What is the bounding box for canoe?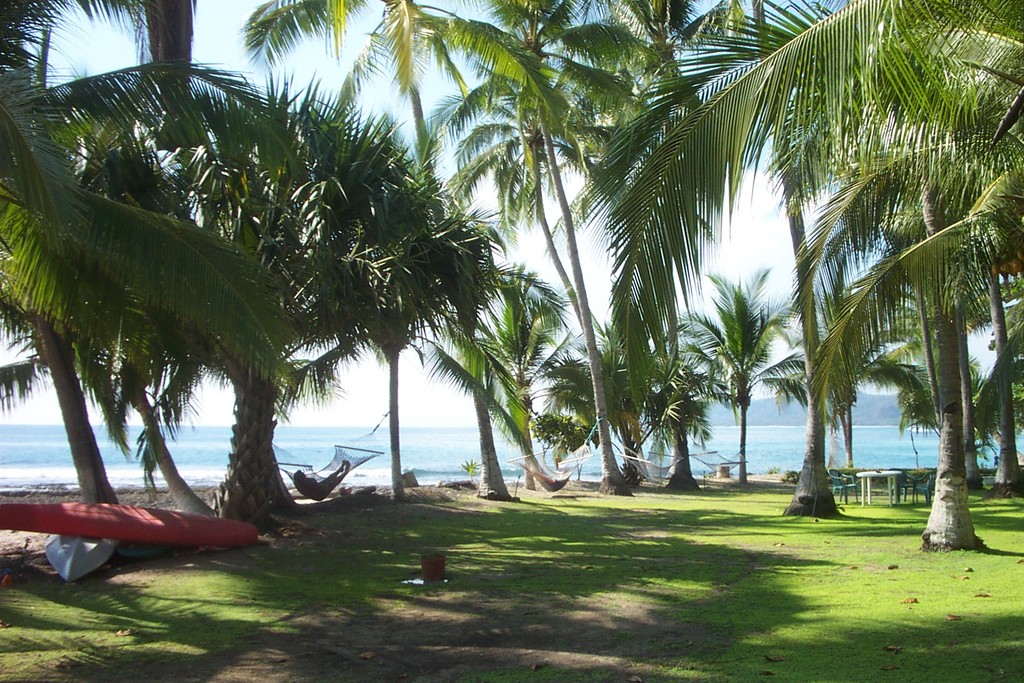
{"x1": 43, "y1": 533, "x2": 116, "y2": 584}.
